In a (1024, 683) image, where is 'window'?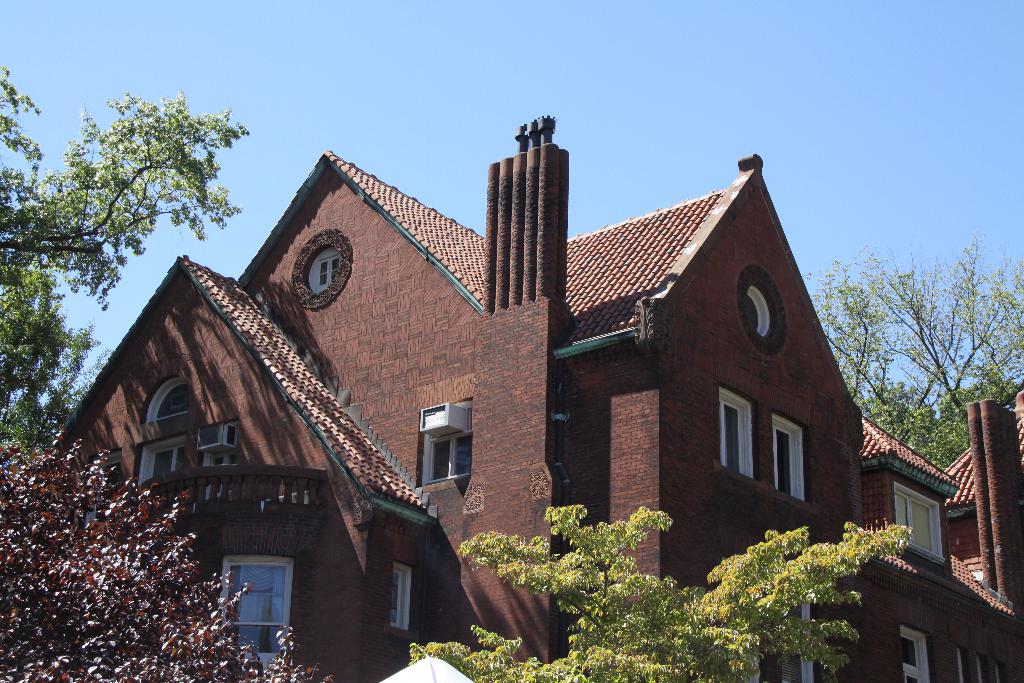
873:477:959:566.
